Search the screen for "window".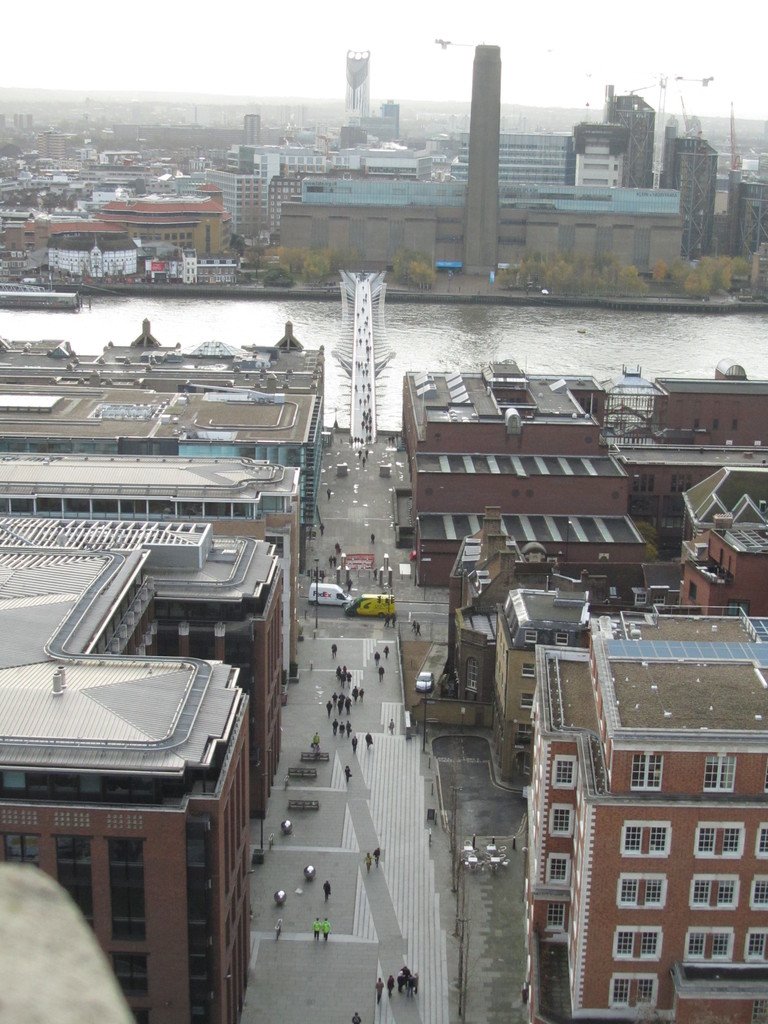
Found at bbox=(620, 818, 673, 860).
